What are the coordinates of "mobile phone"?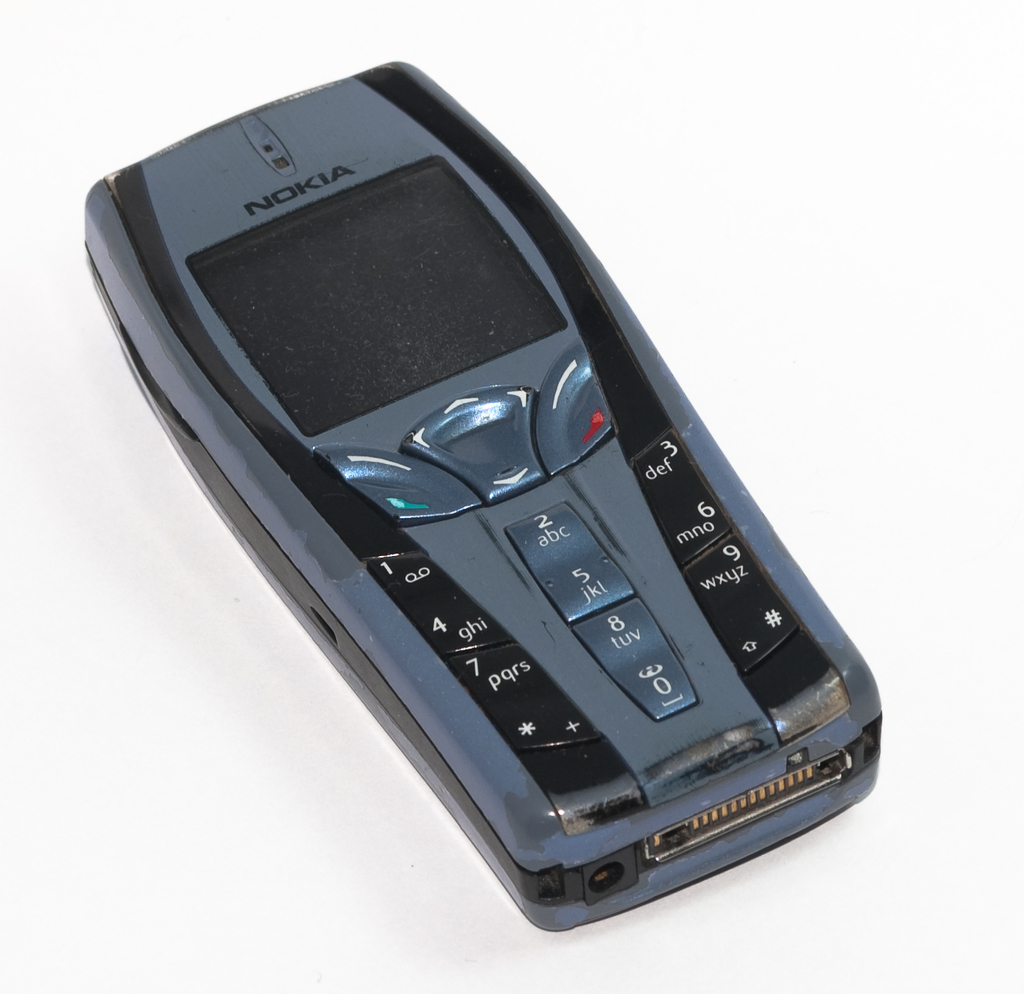
[55,66,919,944].
